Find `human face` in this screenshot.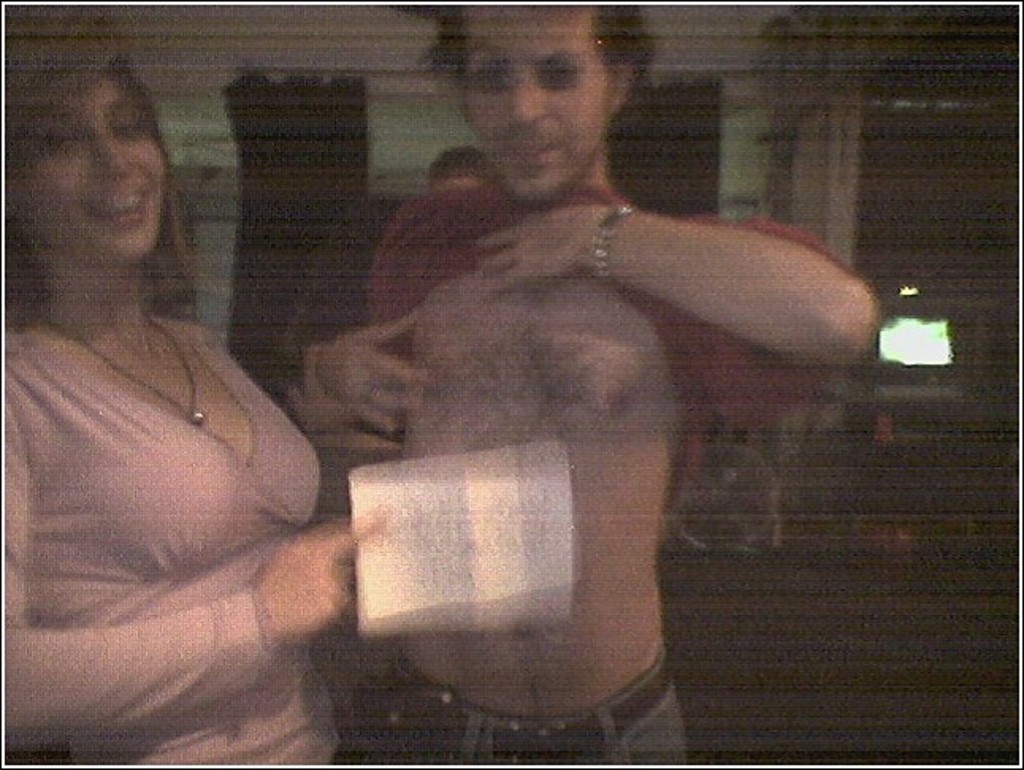
The bounding box for `human face` is Rect(2, 60, 173, 268).
